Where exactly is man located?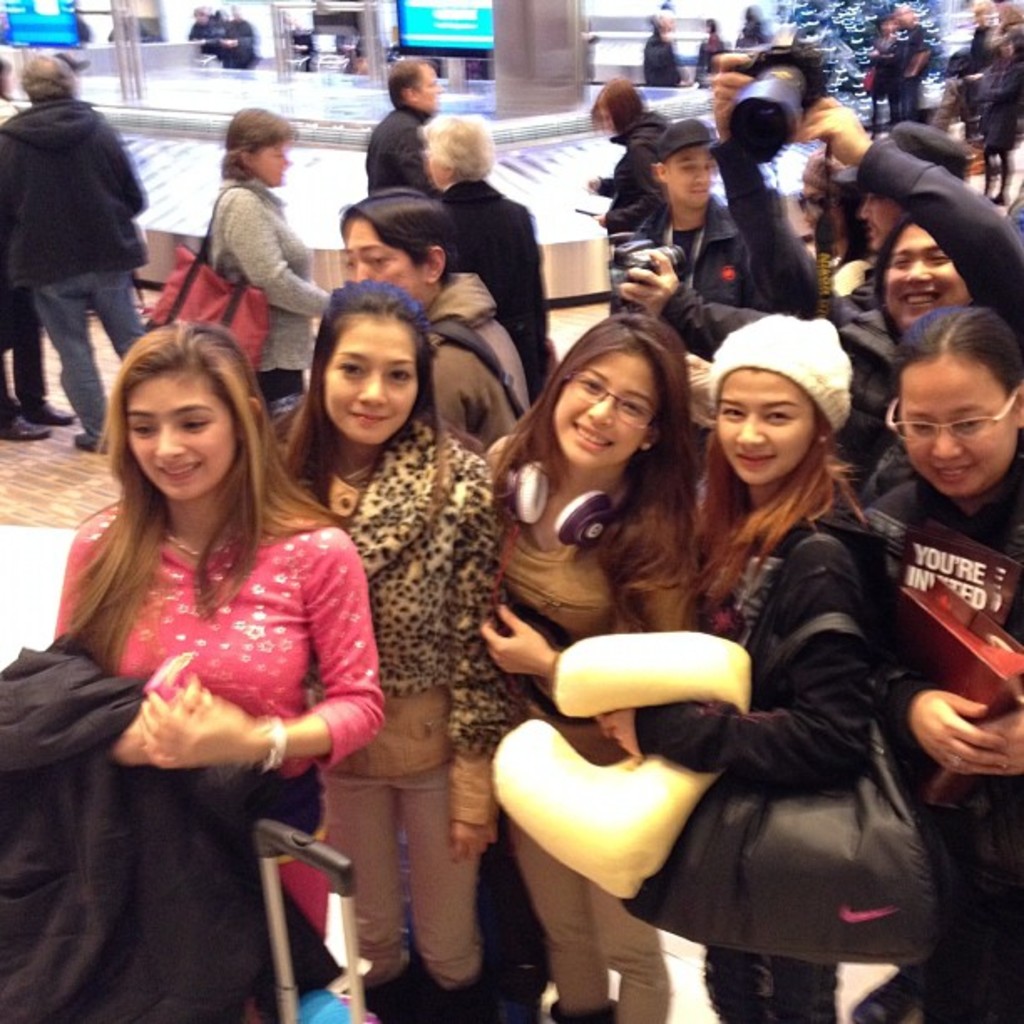
Its bounding box is x1=708 y1=49 x2=1022 y2=484.
